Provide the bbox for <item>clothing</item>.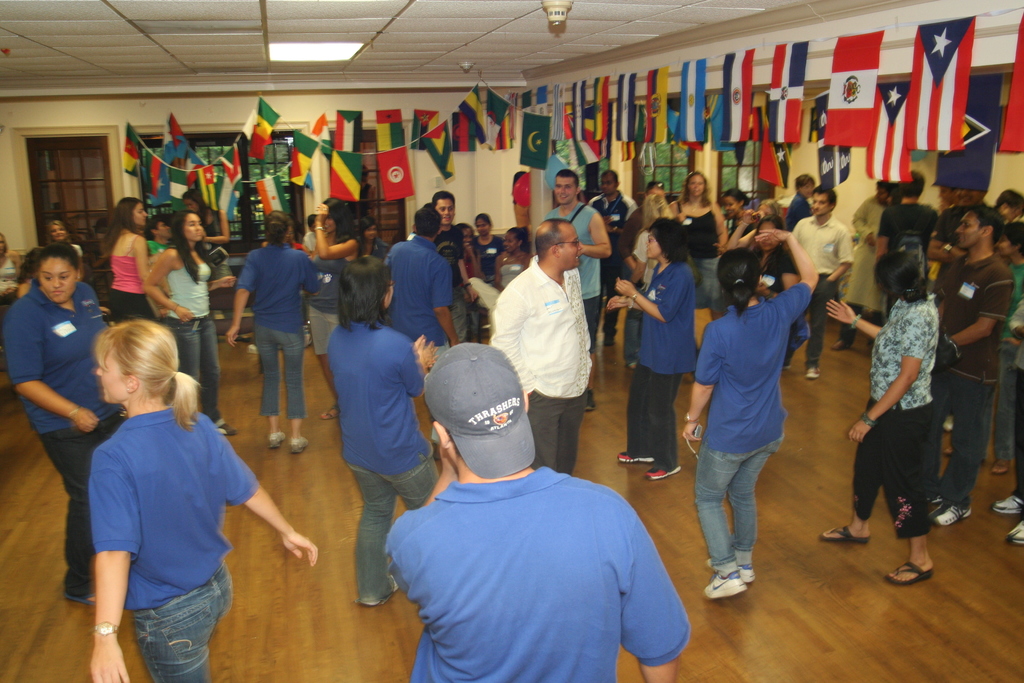
0:281:123:597.
